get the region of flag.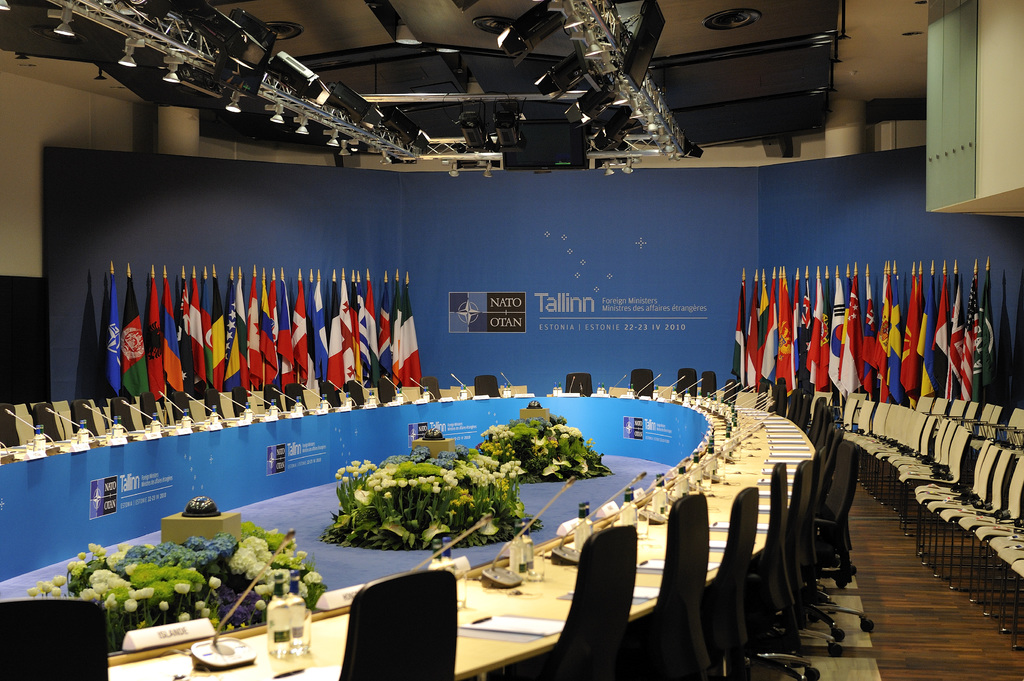
{"x1": 857, "y1": 267, "x2": 879, "y2": 385}.
